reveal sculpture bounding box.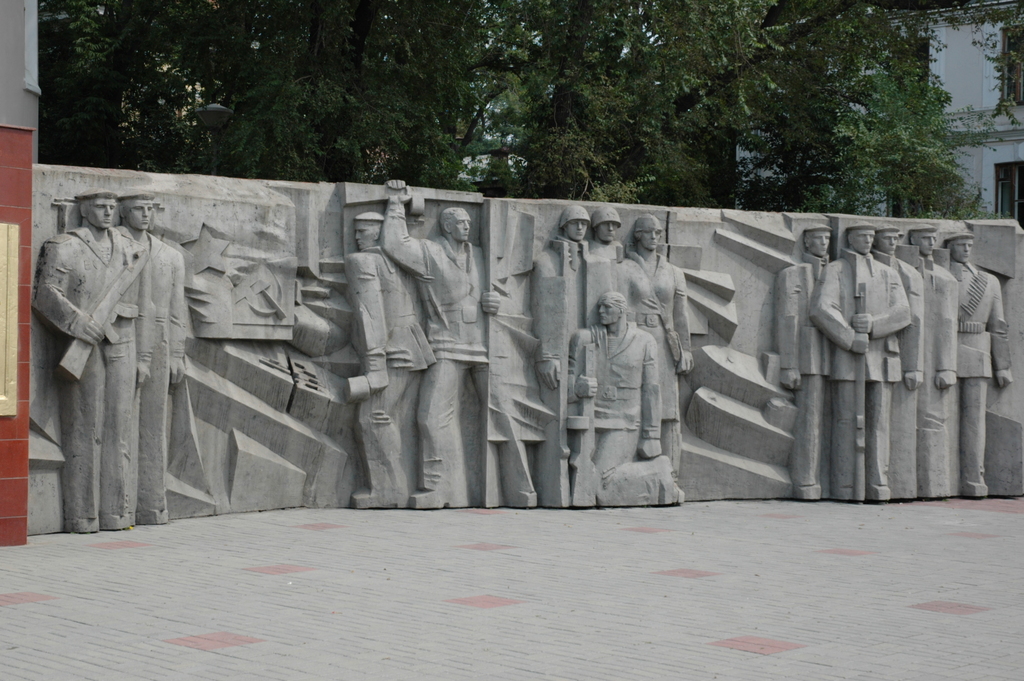
Revealed: x1=342, y1=201, x2=429, y2=515.
